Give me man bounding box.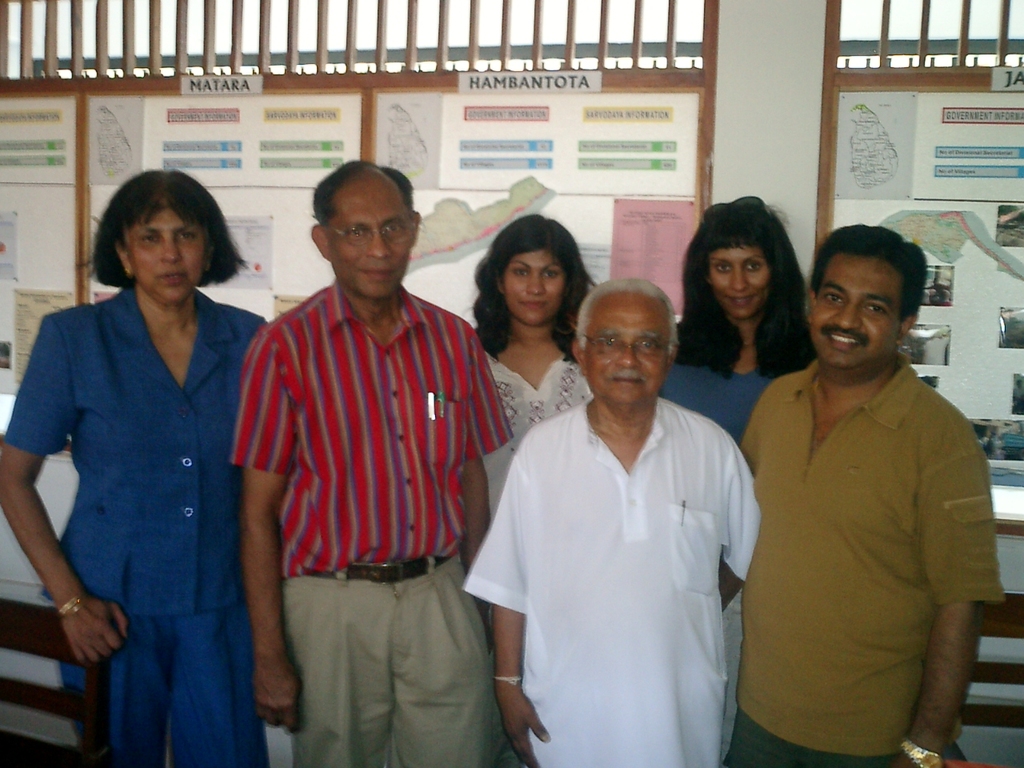
box=[711, 192, 998, 767].
